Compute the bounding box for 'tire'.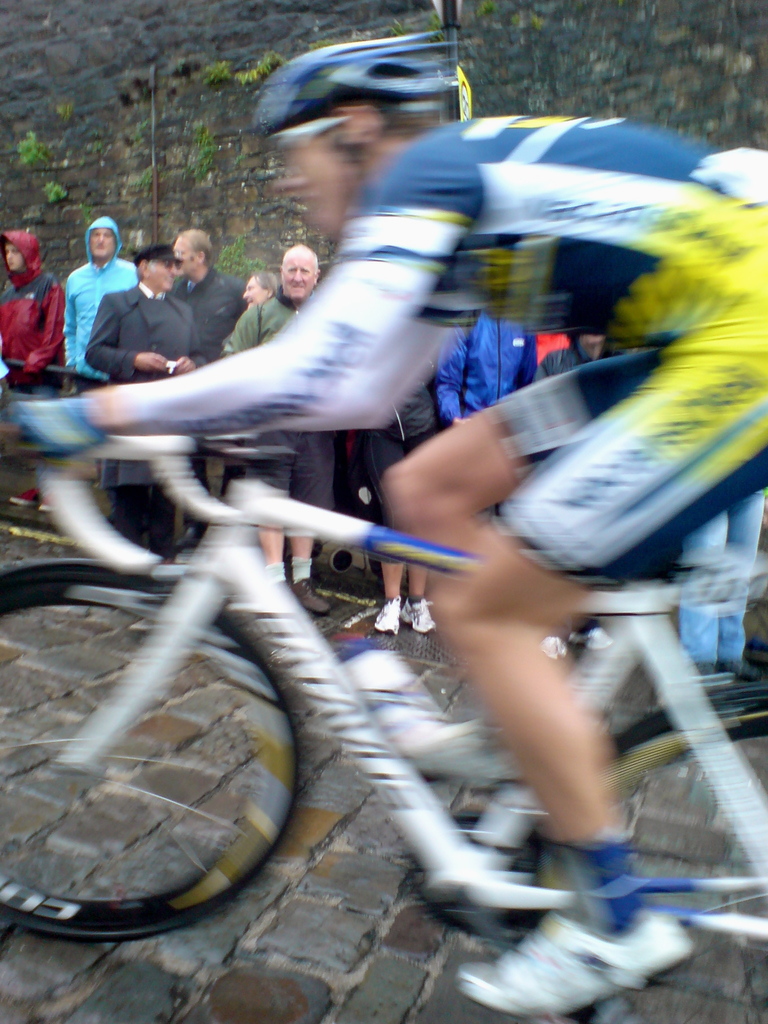
Rect(531, 682, 767, 1023).
